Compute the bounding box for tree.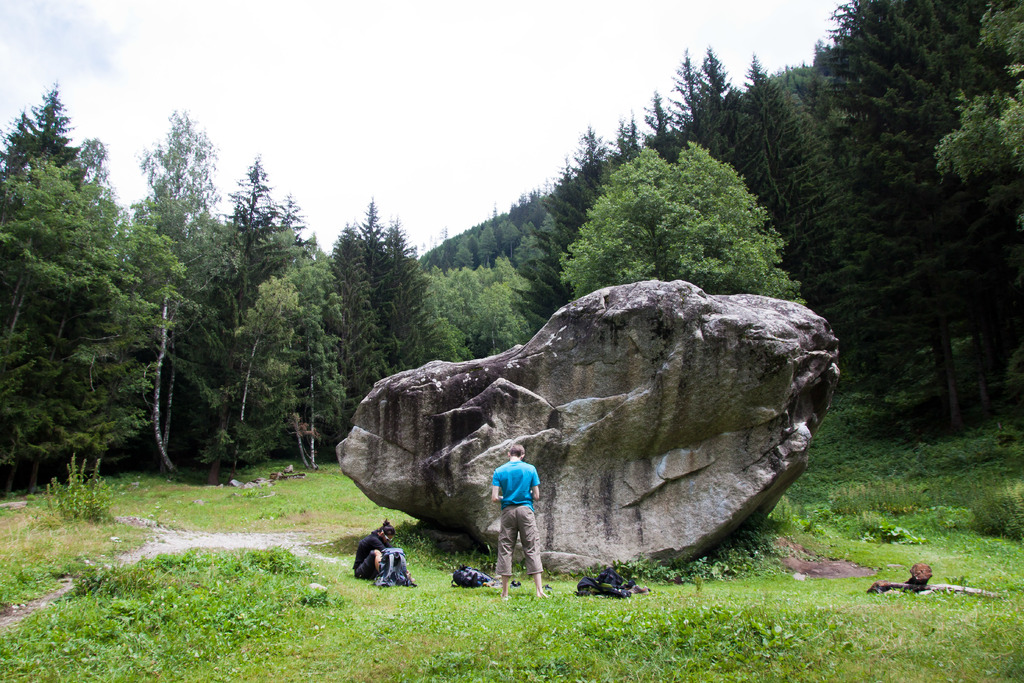
bbox(504, 236, 573, 316).
